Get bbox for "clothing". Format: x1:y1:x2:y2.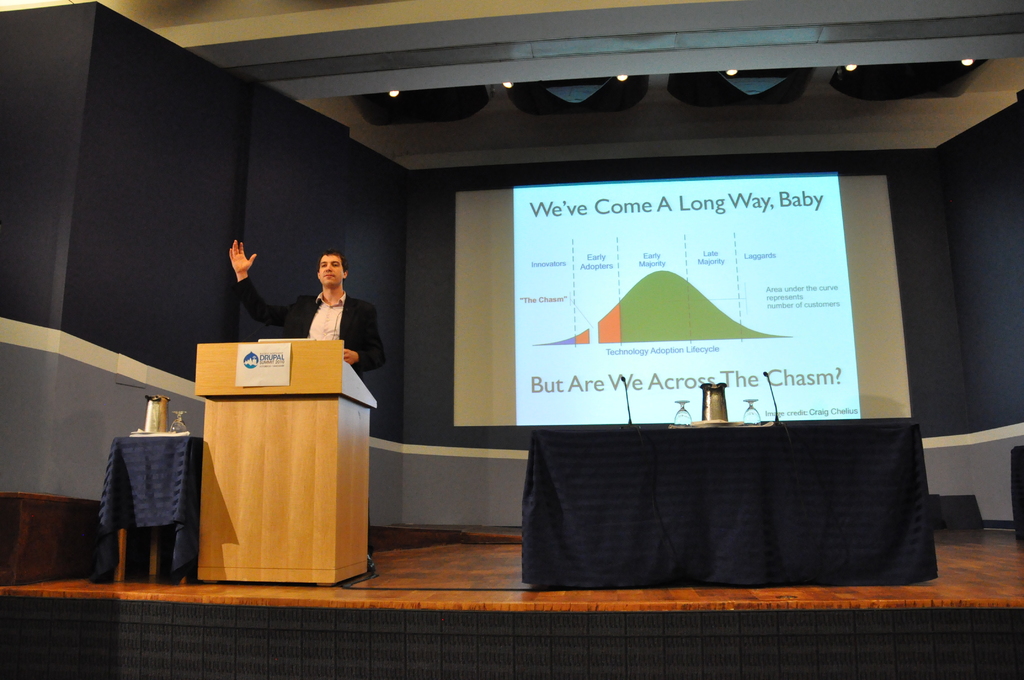
239:283:386:374.
